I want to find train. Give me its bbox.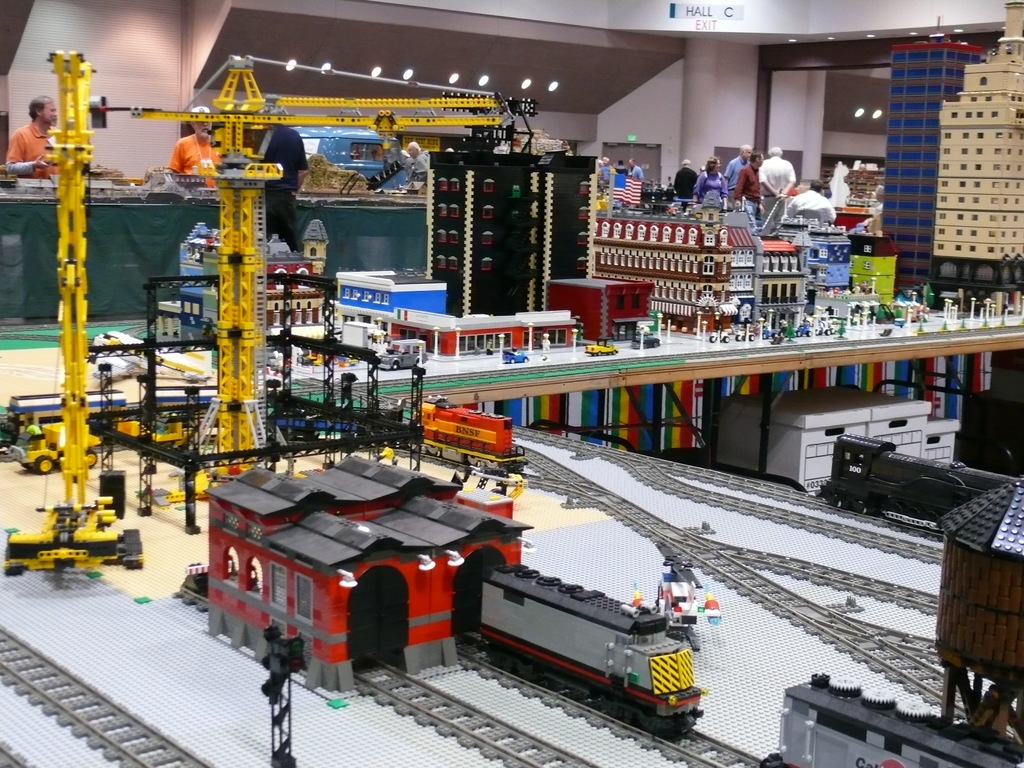
box(824, 436, 1012, 521).
